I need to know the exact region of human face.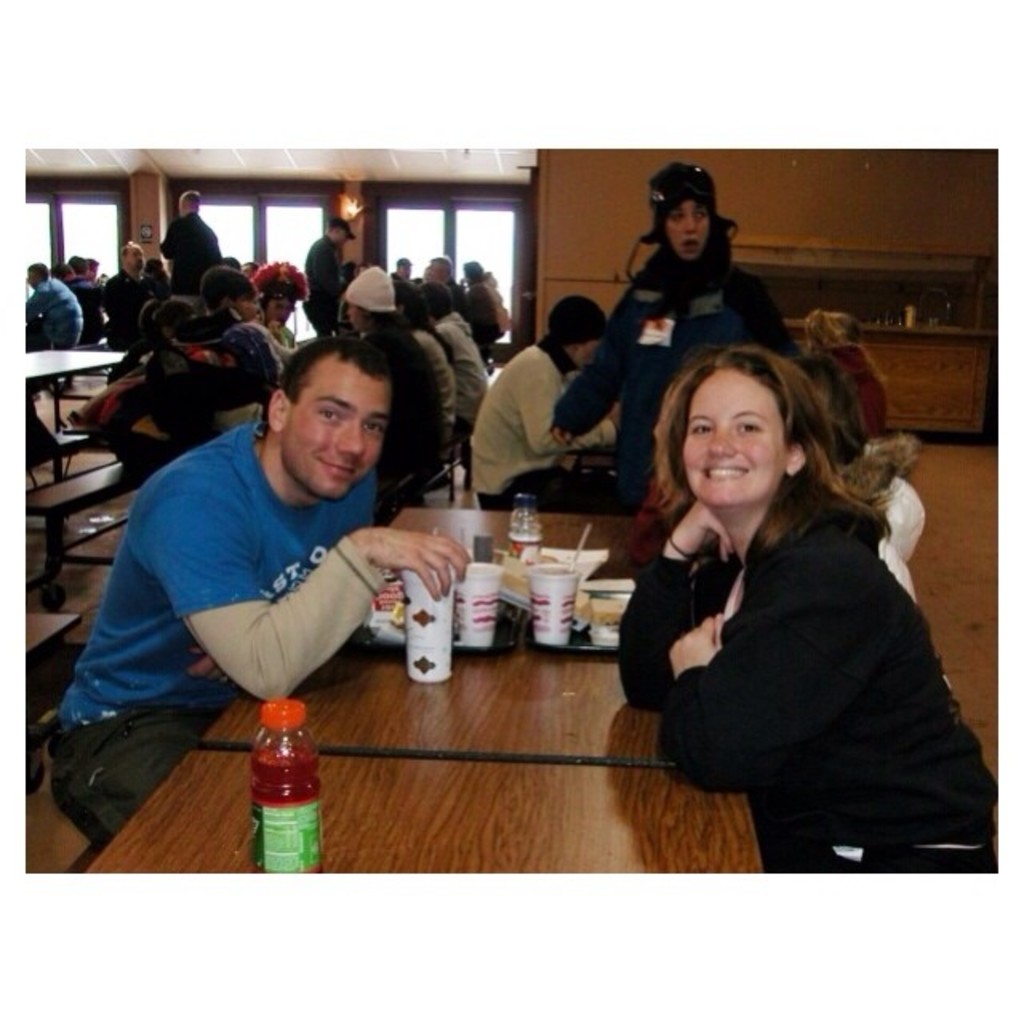
Region: box=[344, 302, 360, 336].
